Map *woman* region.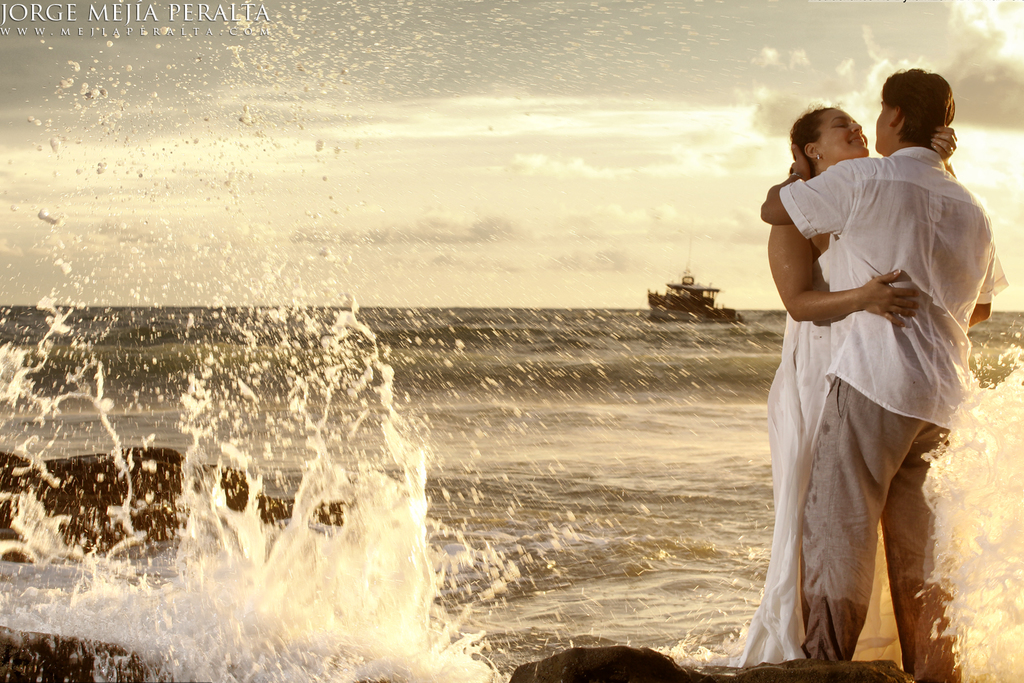
Mapped to [765,98,958,676].
